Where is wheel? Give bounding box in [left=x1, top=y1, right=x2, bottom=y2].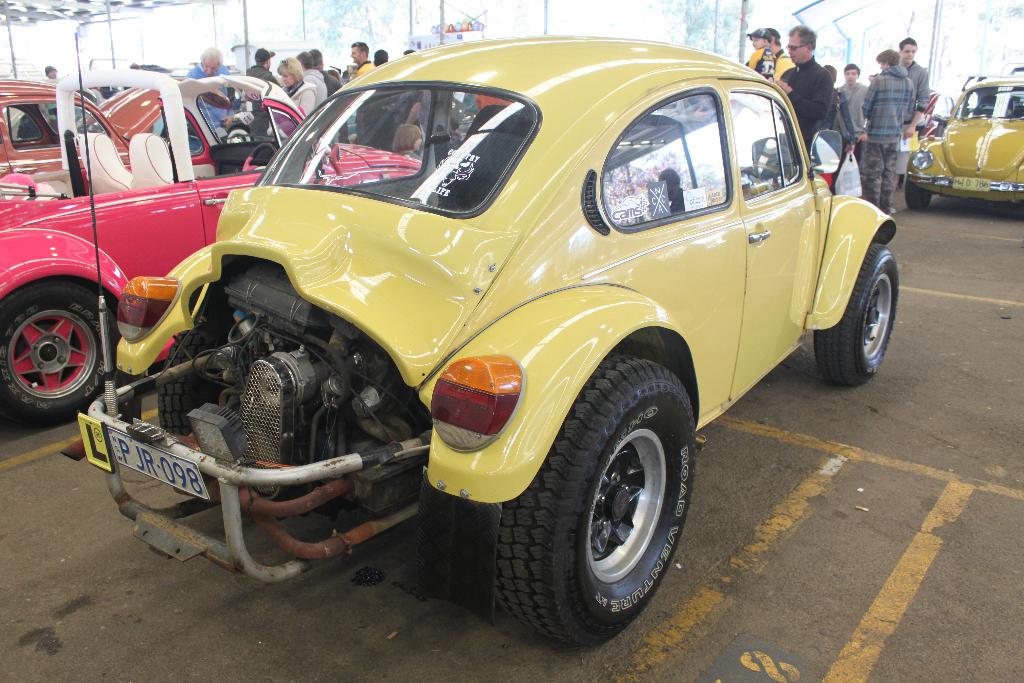
[left=810, top=242, right=901, bottom=387].
